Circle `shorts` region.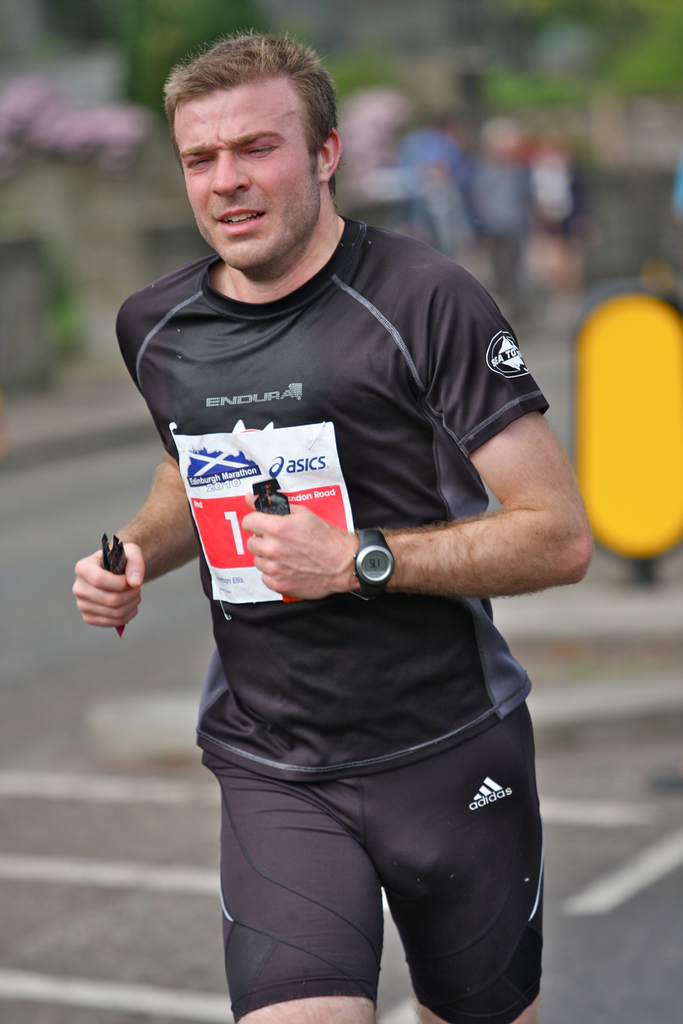
Region: locate(208, 678, 543, 965).
